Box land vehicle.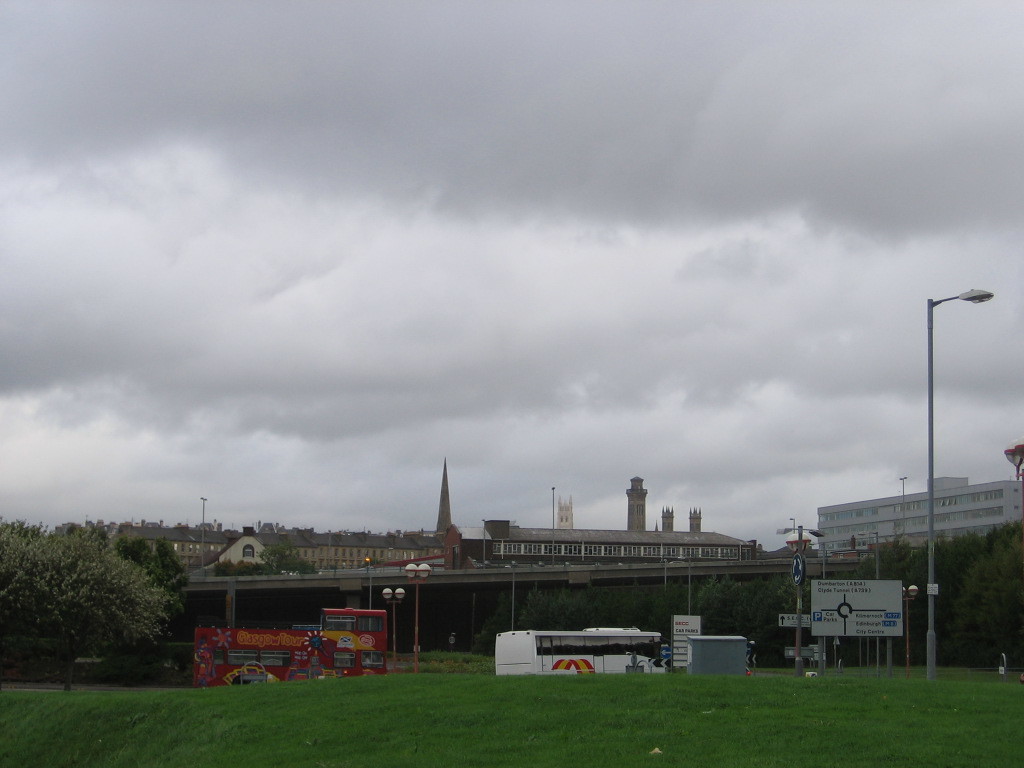
x1=496, y1=625, x2=667, y2=677.
